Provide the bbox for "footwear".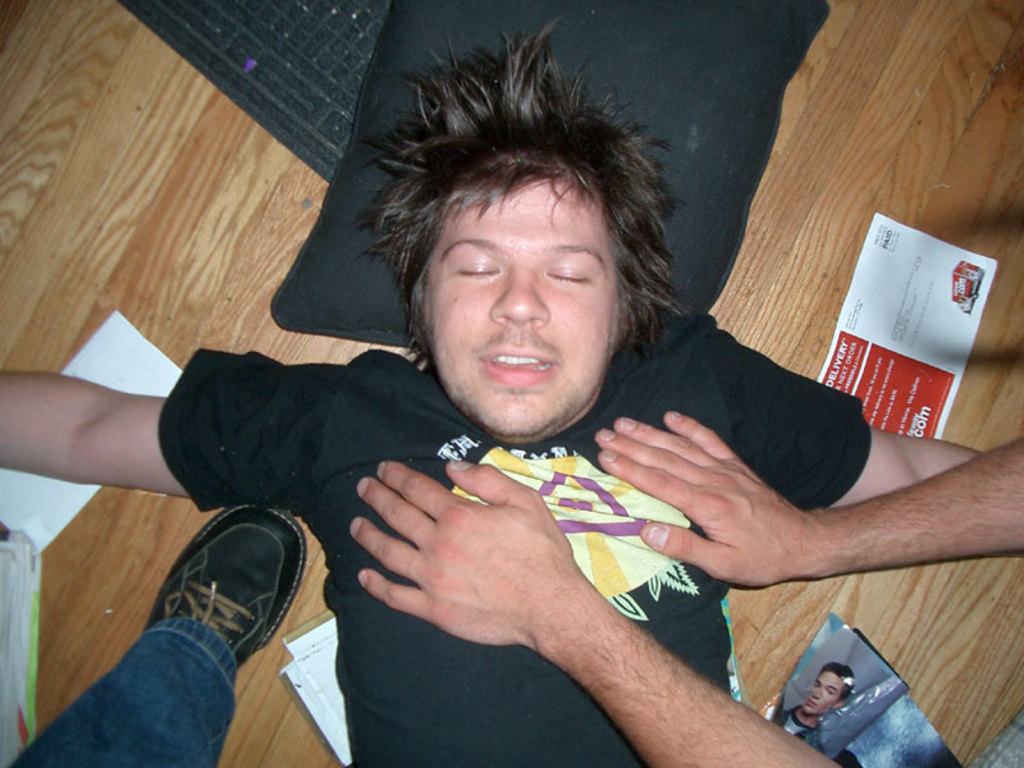
<bbox>145, 502, 312, 660</bbox>.
